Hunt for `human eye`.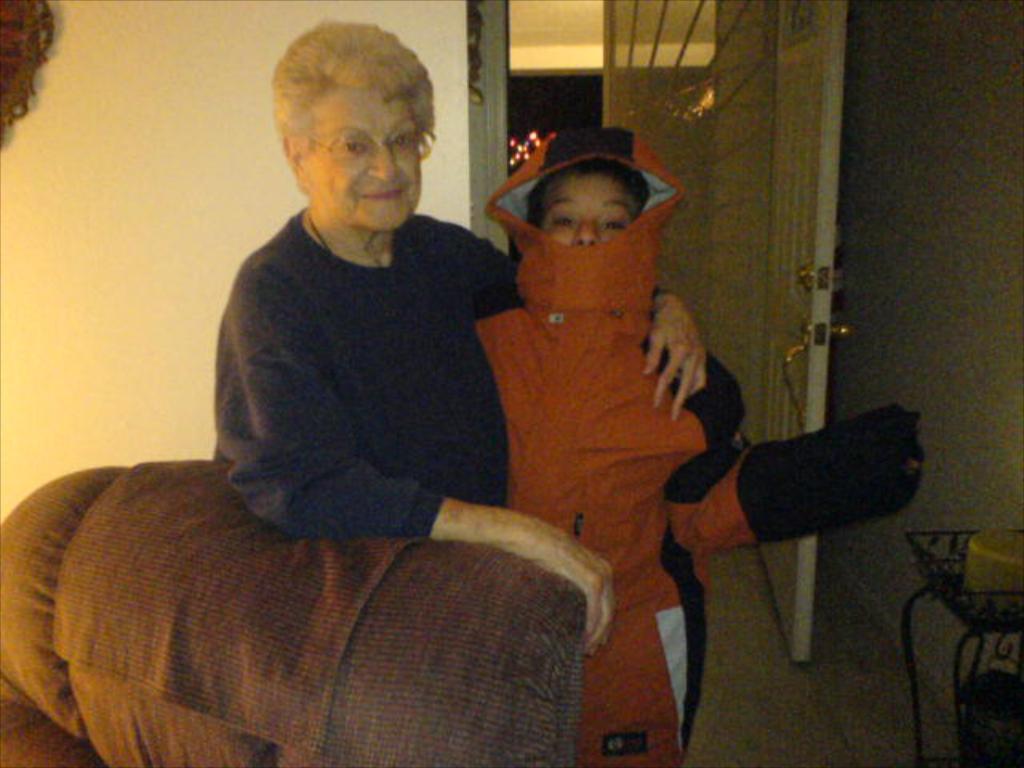
Hunted down at left=598, top=216, right=629, bottom=234.
